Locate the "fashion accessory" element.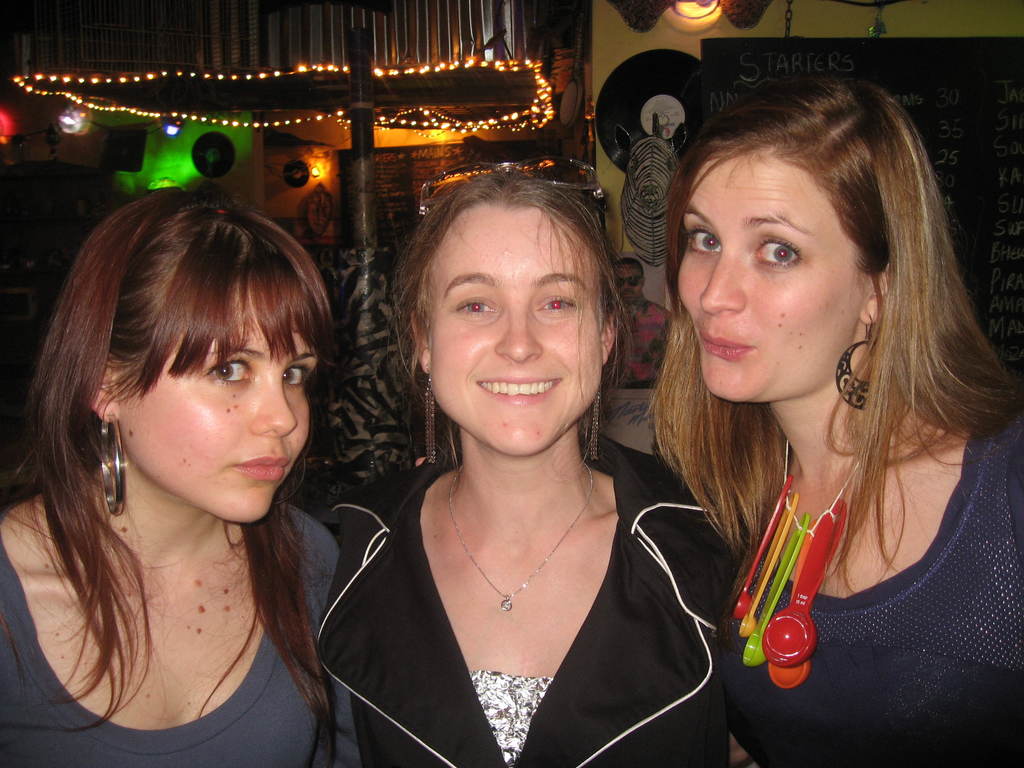
Element bbox: region(836, 317, 874, 408).
